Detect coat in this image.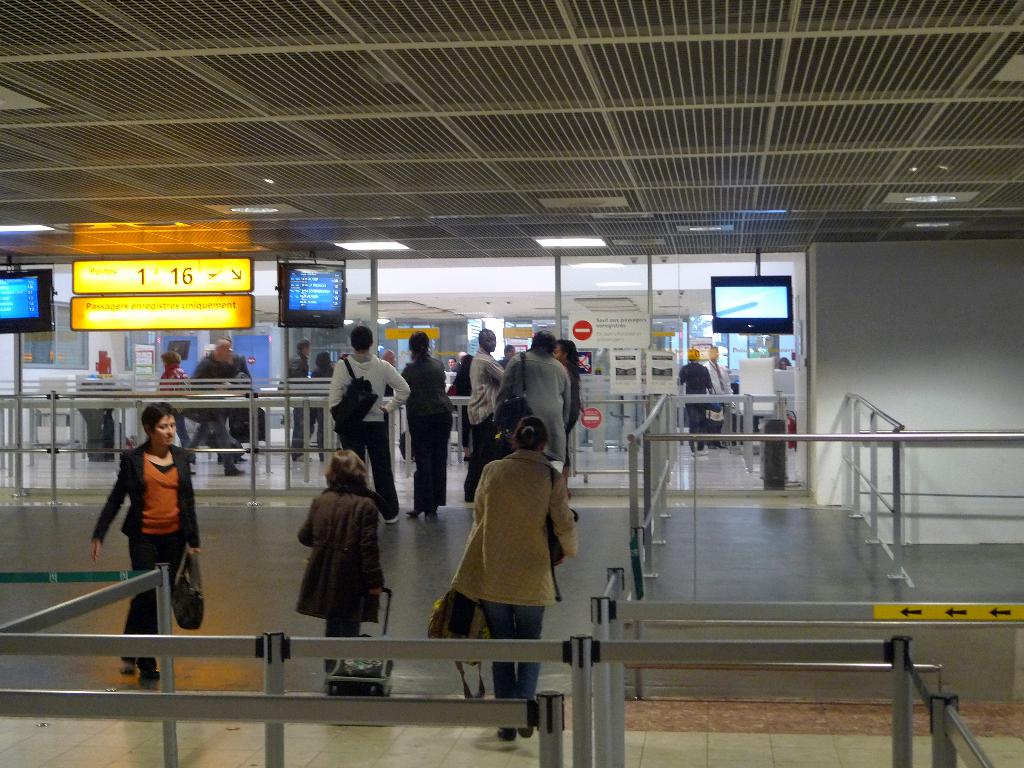
Detection: (x1=460, y1=447, x2=587, y2=610).
